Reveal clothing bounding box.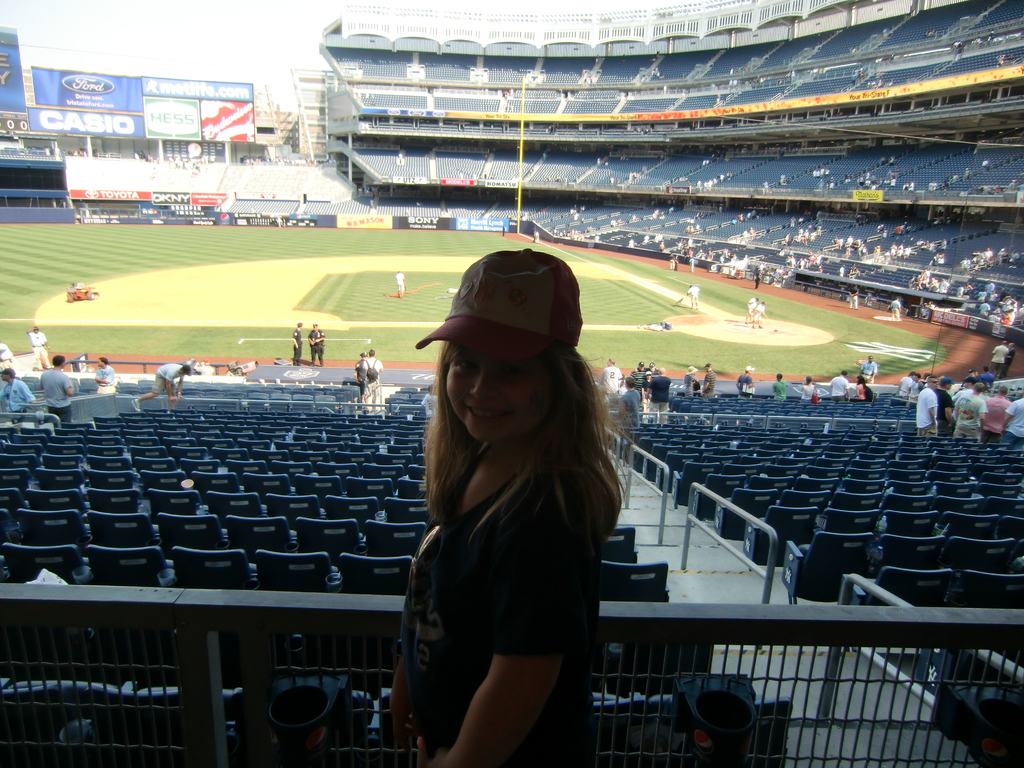
Revealed: locate(833, 376, 851, 401).
